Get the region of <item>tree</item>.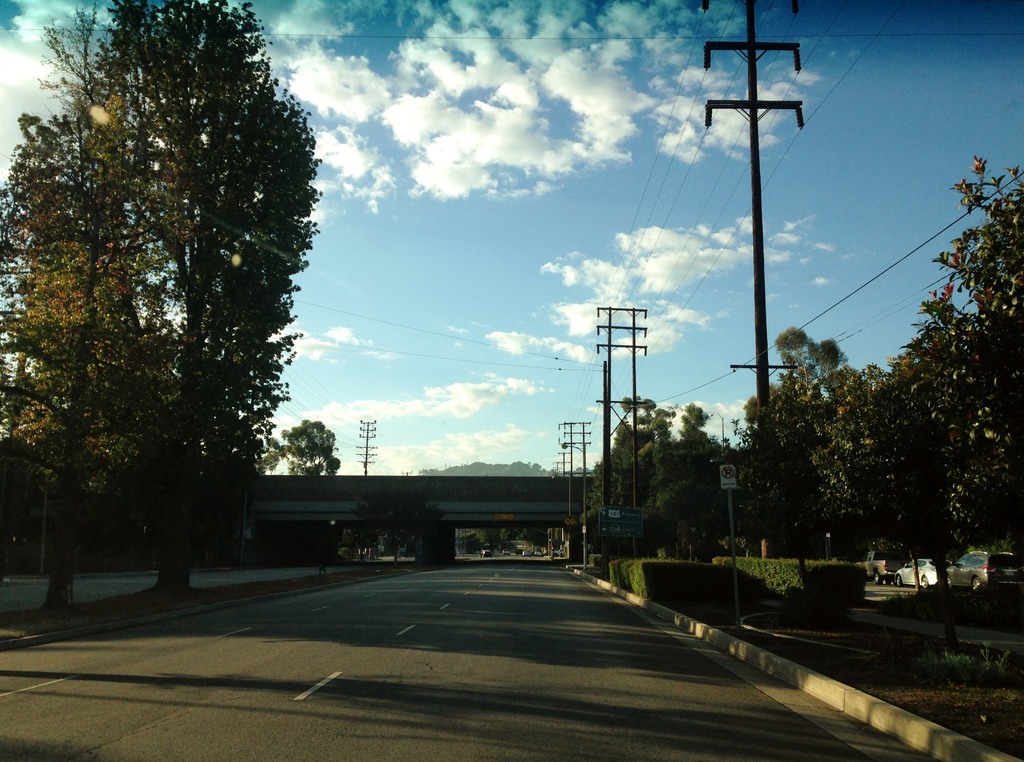
586/389/749/573.
